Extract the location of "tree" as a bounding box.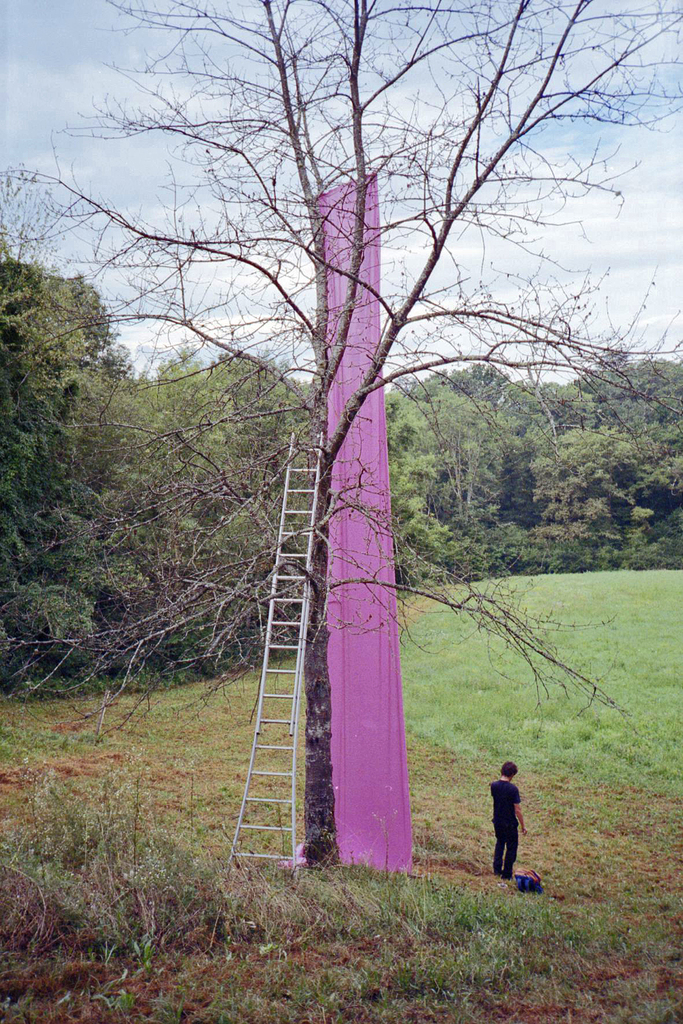
{"x1": 639, "y1": 360, "x2": 682, "y2": 413}.
